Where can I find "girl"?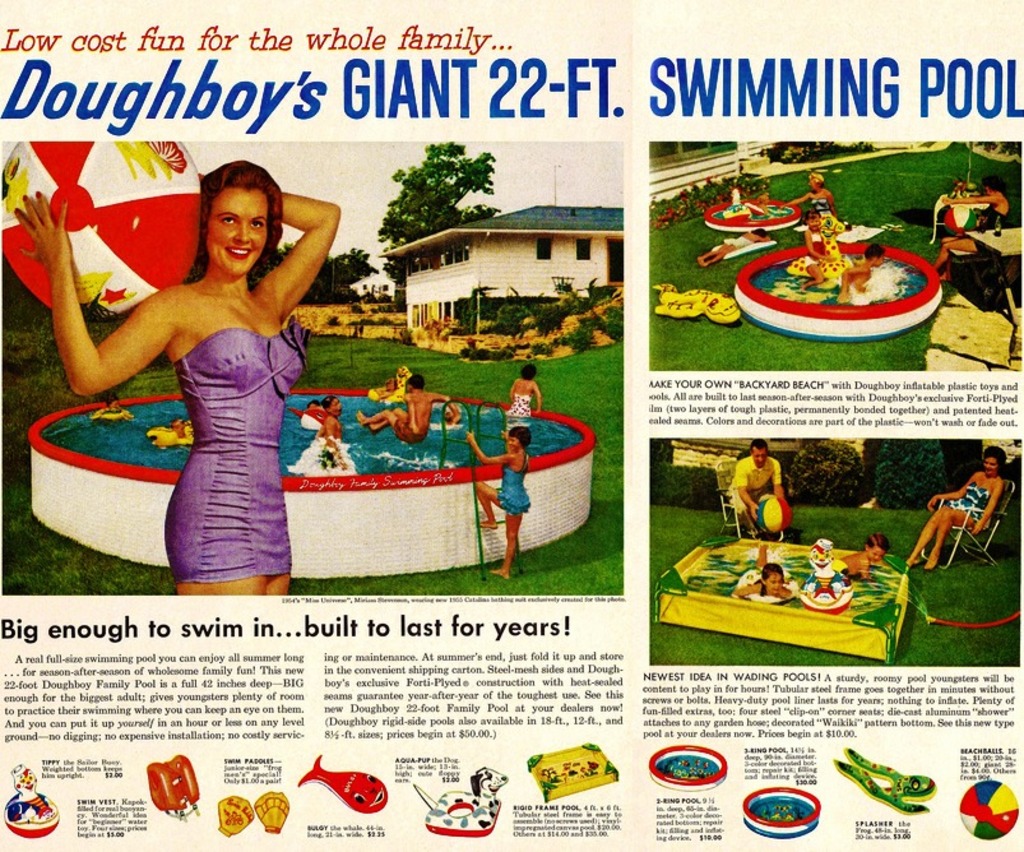
You can find it at 731:541:789:598.
